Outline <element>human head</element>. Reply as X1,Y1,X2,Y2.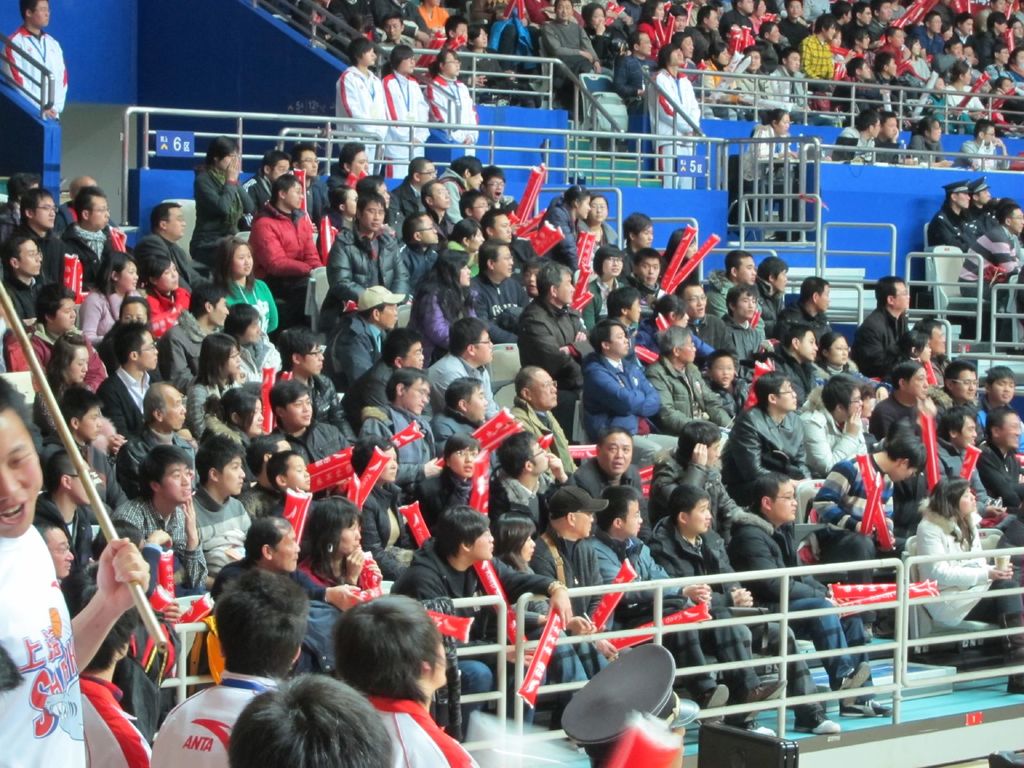
973,180,995,203.
